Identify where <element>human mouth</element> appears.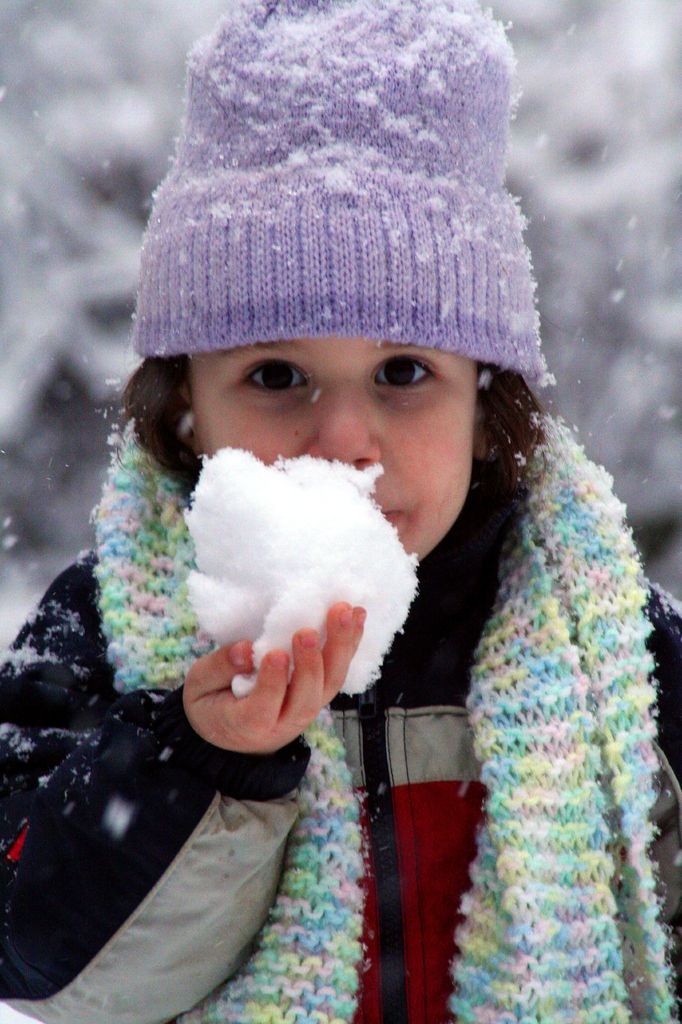
Appears at left=379, top=491, right=413, bottom=533.
